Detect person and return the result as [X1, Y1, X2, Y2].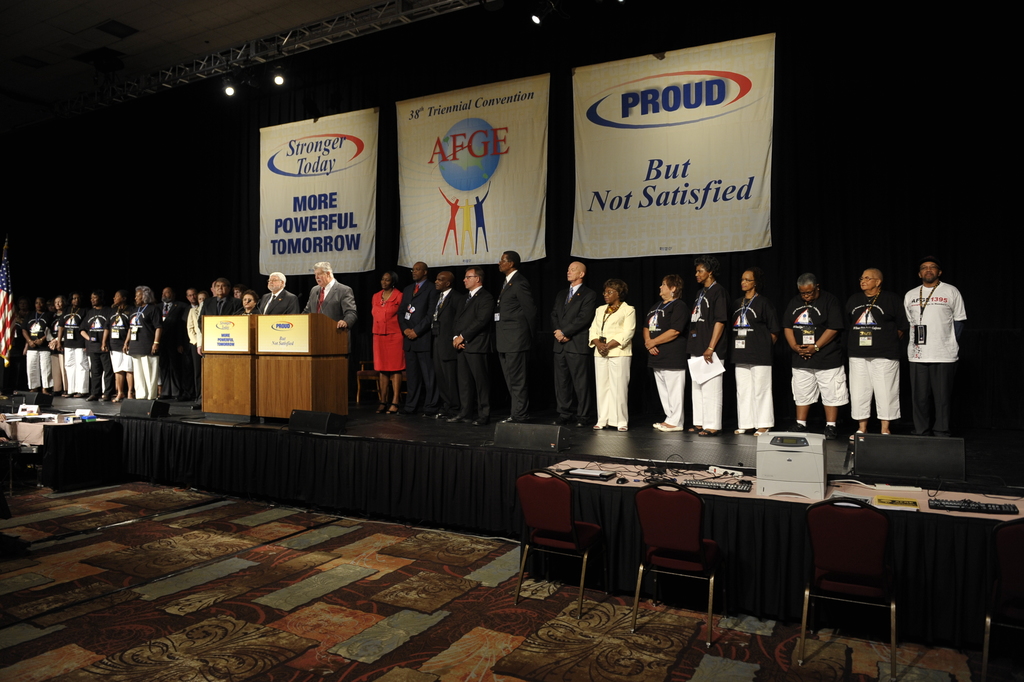
[437, 184, 460, 254].
